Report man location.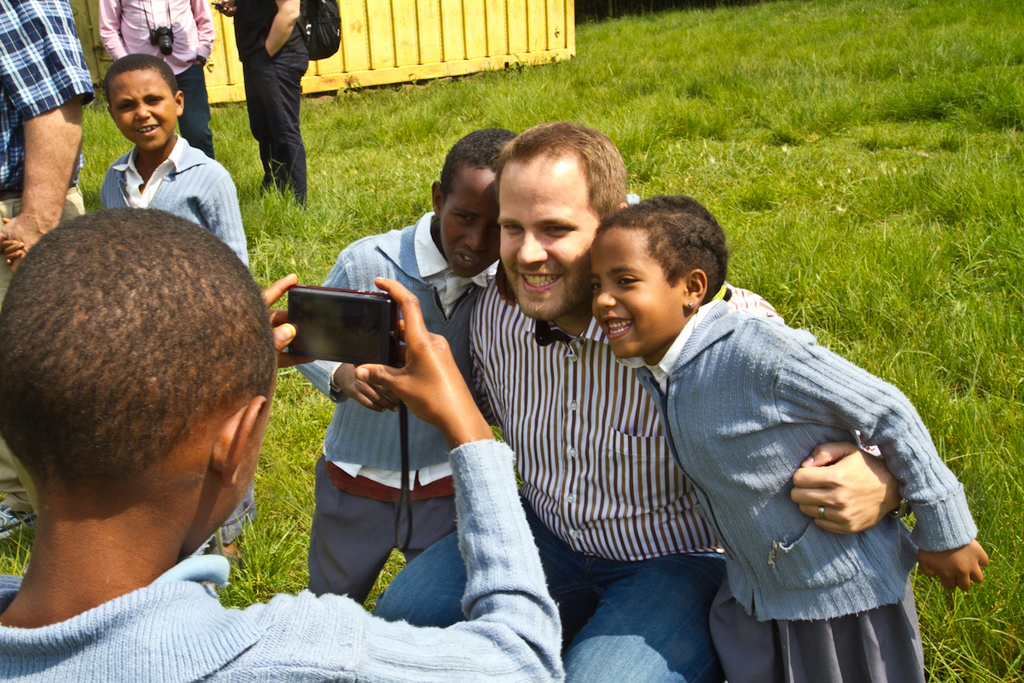
Report: <bbox>0, 0, 95, 542</bbox>.
